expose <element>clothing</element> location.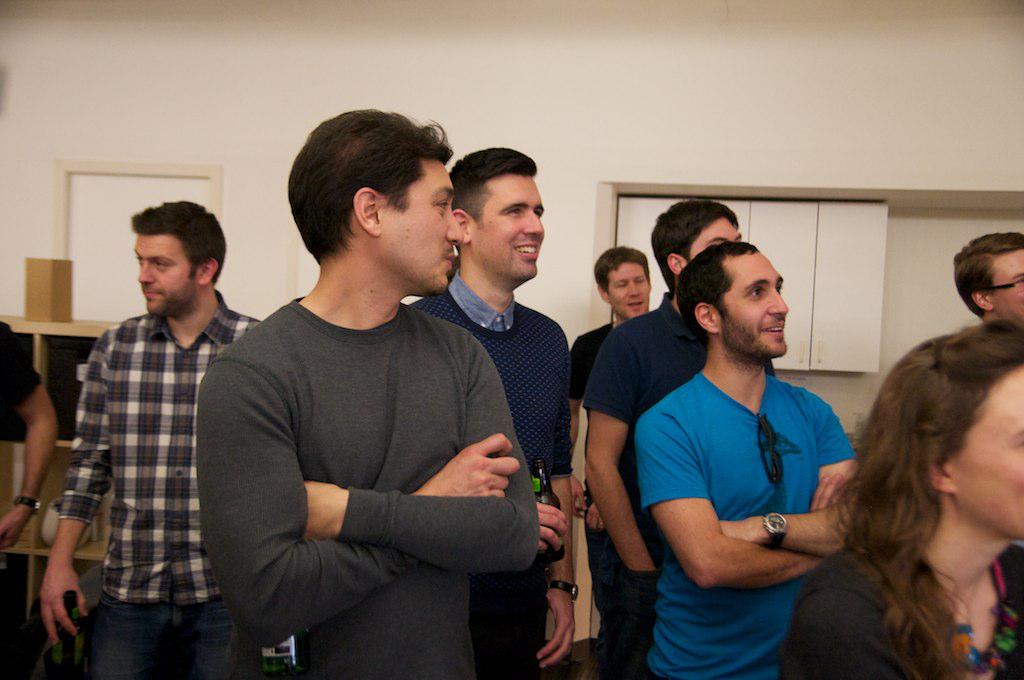
Exposed at crop(193, 284, 543, 671).
